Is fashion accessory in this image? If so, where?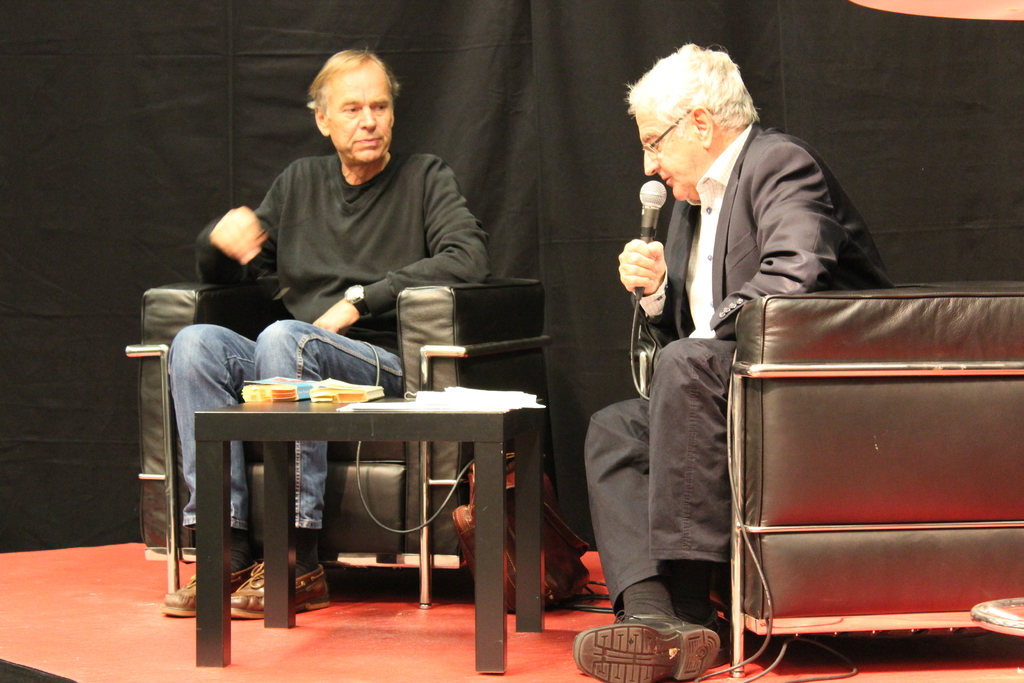
Yes, at 344:281:372:323.
